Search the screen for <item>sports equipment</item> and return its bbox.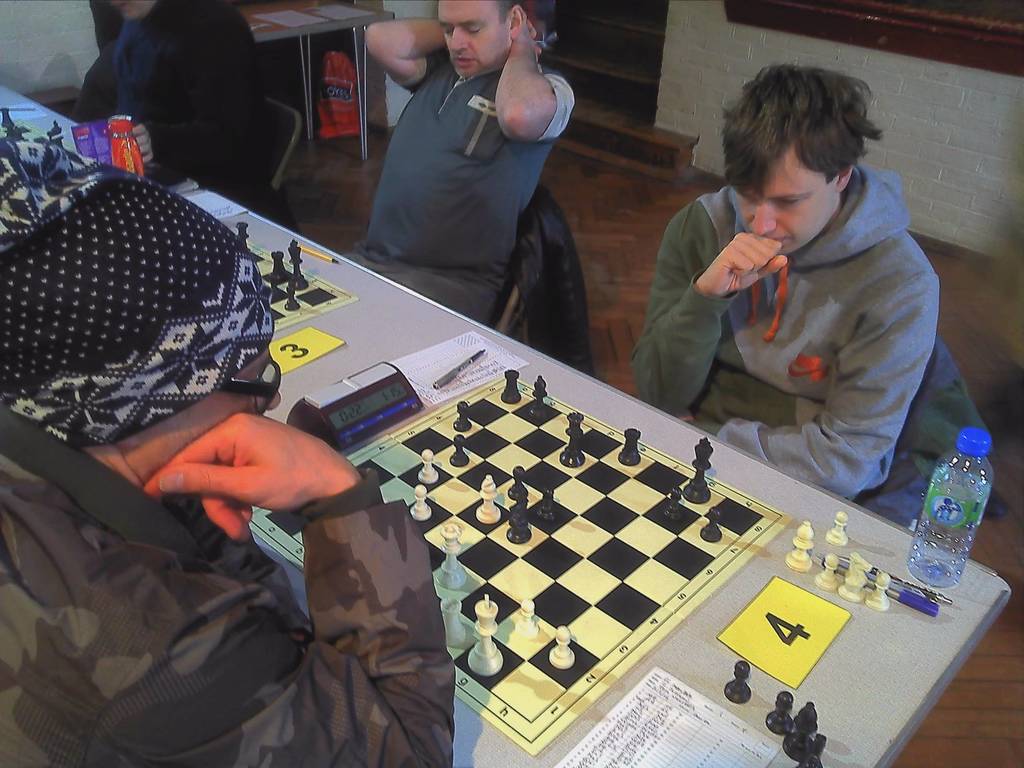
Found: crop(251, 369, 781, 751).
